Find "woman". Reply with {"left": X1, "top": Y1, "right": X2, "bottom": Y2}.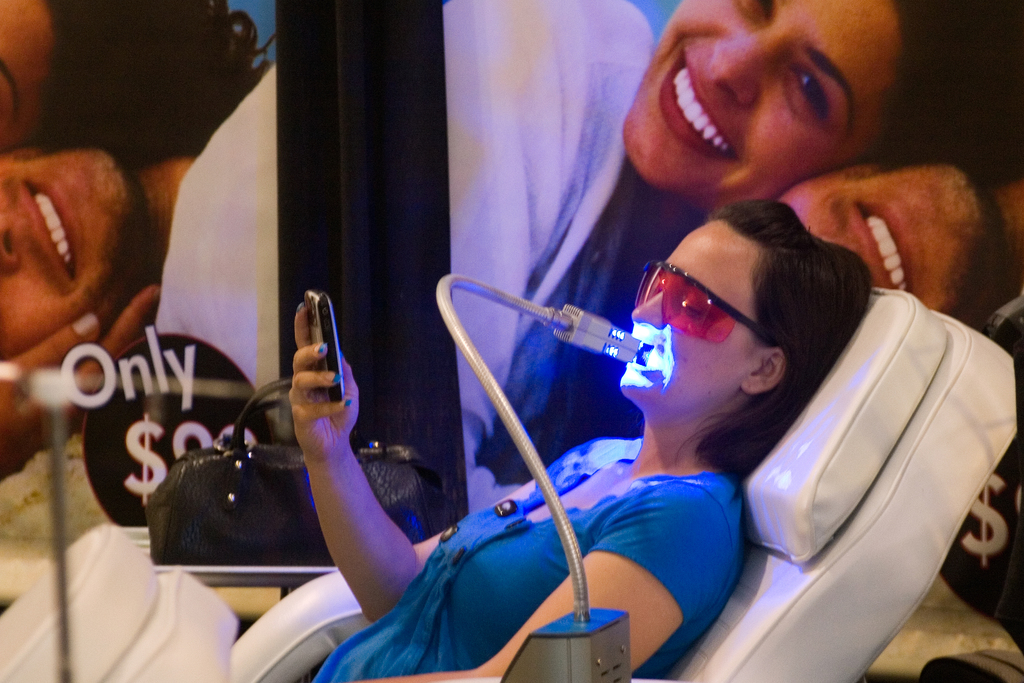
{"left": 450, "top": 0, "right": 1023, "bottom": 514}.
